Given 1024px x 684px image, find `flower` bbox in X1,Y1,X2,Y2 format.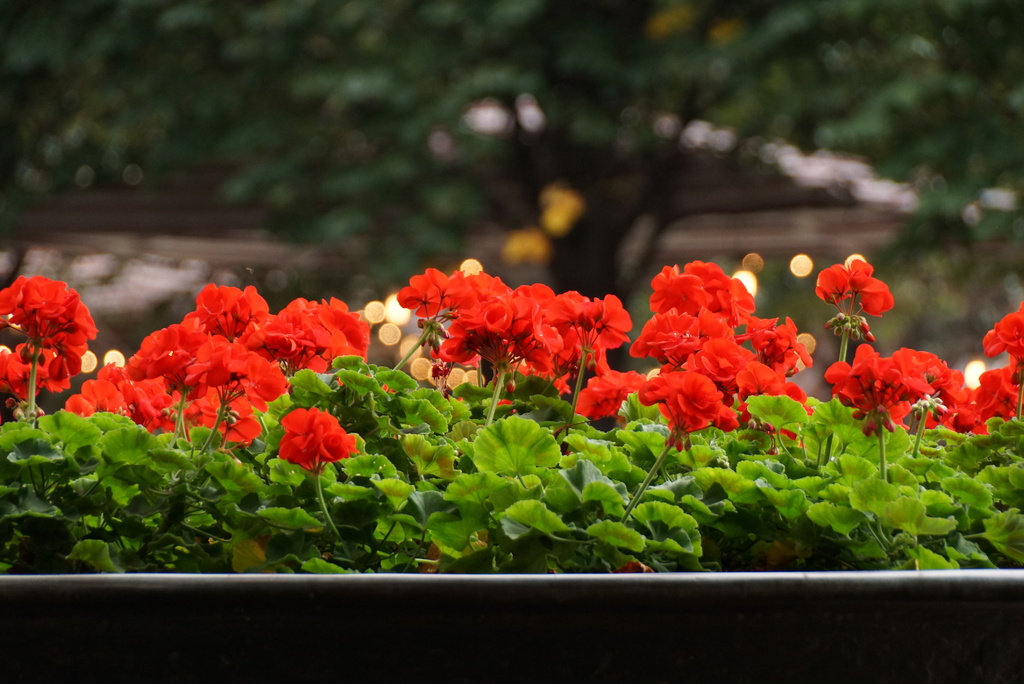
575,374,646,423.
